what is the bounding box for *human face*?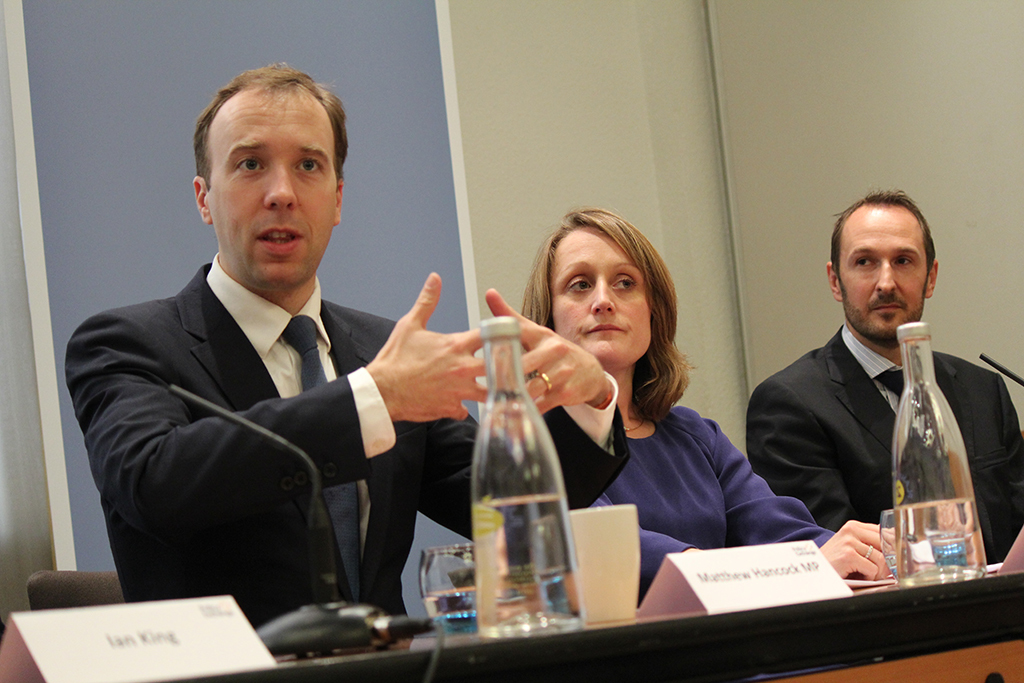
{"left": 839, "top": 203, "right": 932, "bottom": 336}.
